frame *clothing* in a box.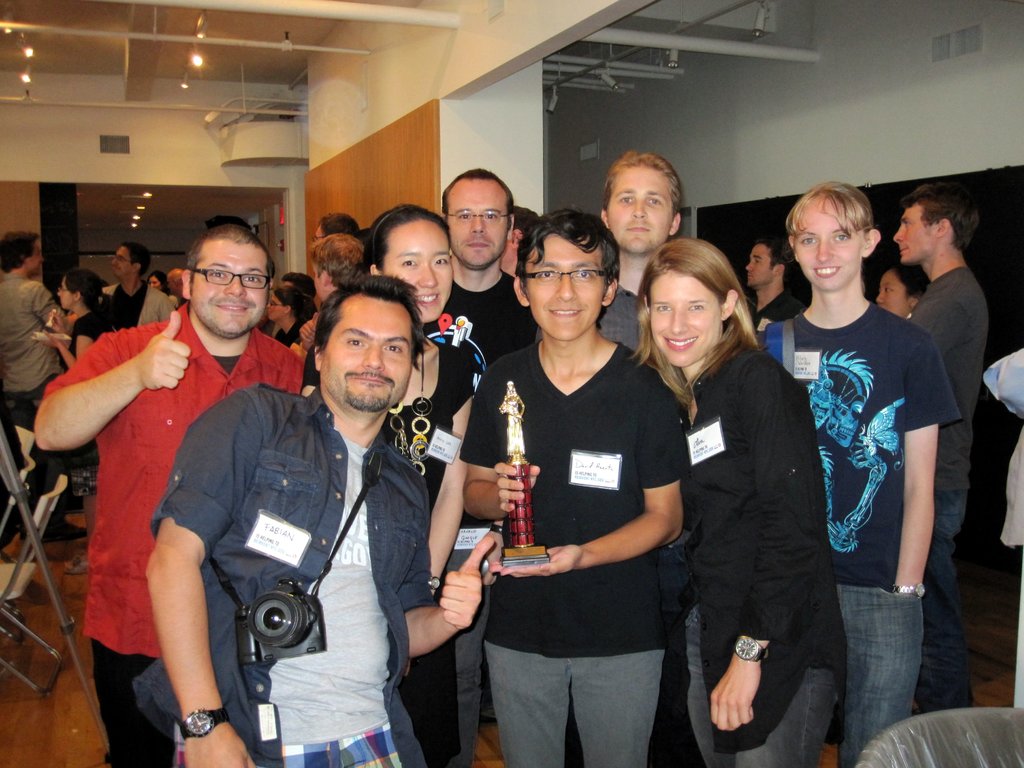
65/305/101/342.
